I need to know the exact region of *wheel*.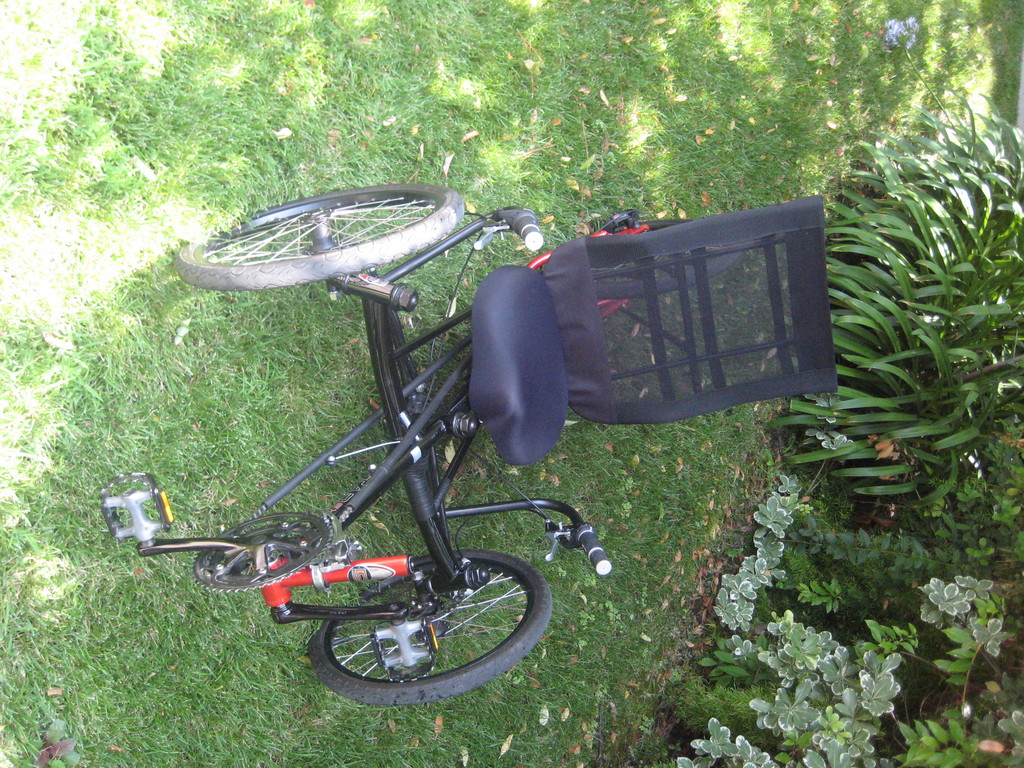
Region: x1=186 y1=505 x2=333 y2=595.
